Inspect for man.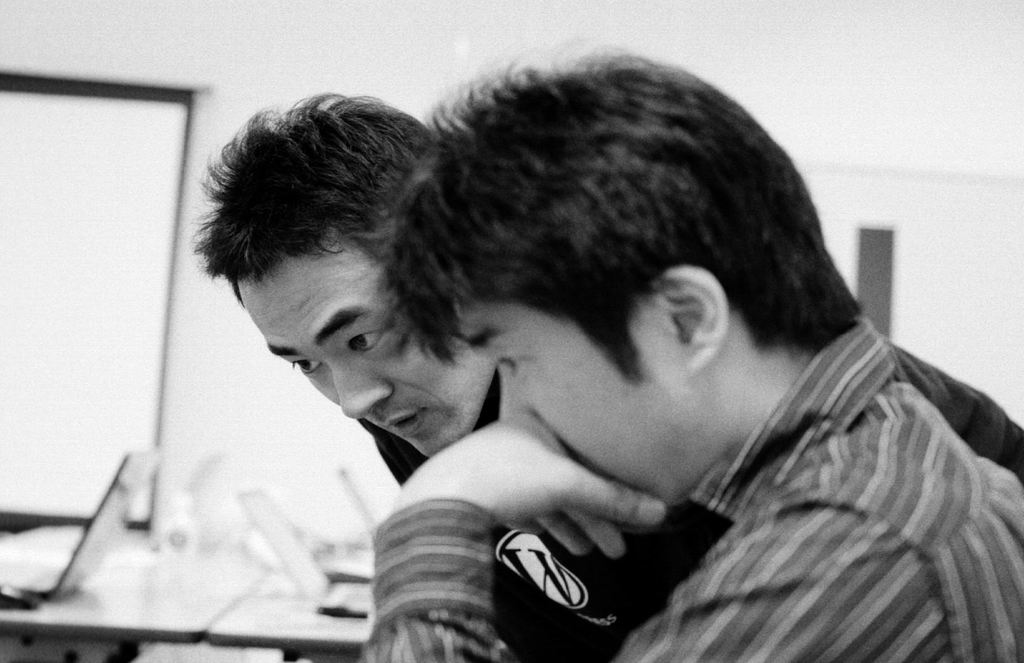
Inspection: select_region(188, 85, 1023, 662).
